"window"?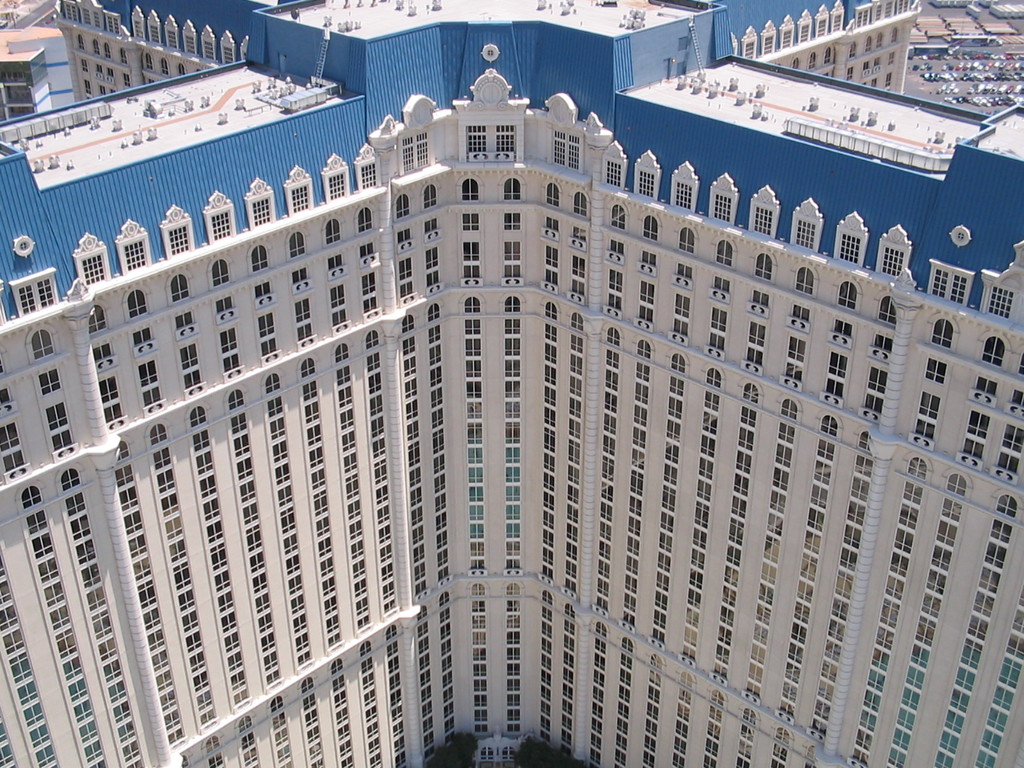
region(545, 340, 557, 365)
